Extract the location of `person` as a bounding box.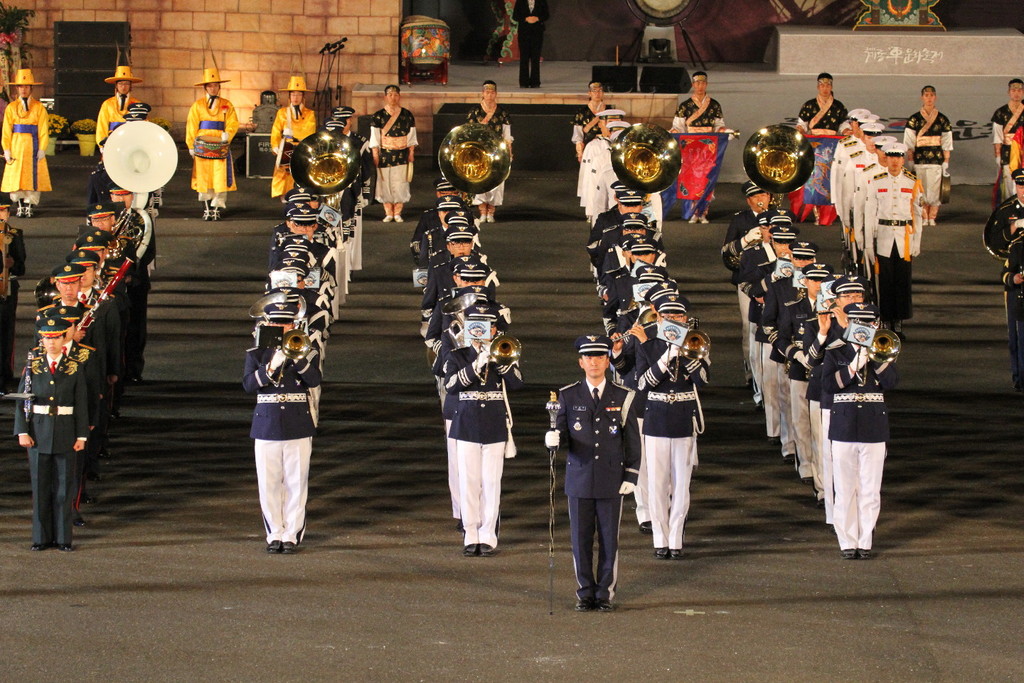
bbox=[0, 62, 56, 216].
